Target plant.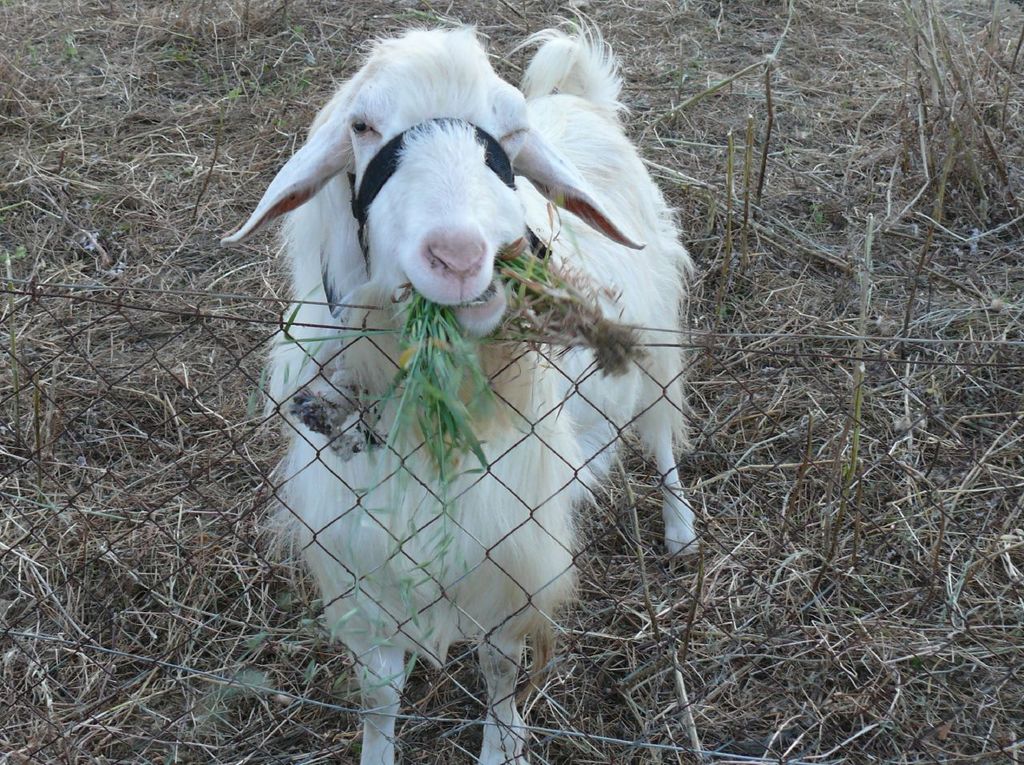
Target region: (x1=198, y1=228, x2=650, y2=717).
